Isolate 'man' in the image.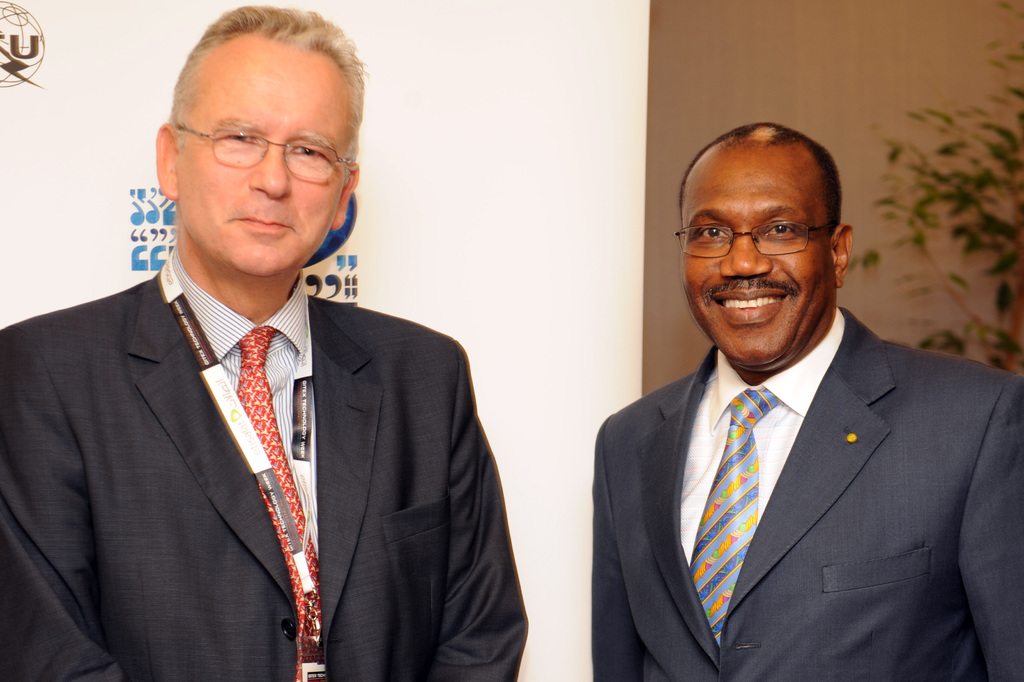
Isolated region: bbox(0, 12, 529, 681).
